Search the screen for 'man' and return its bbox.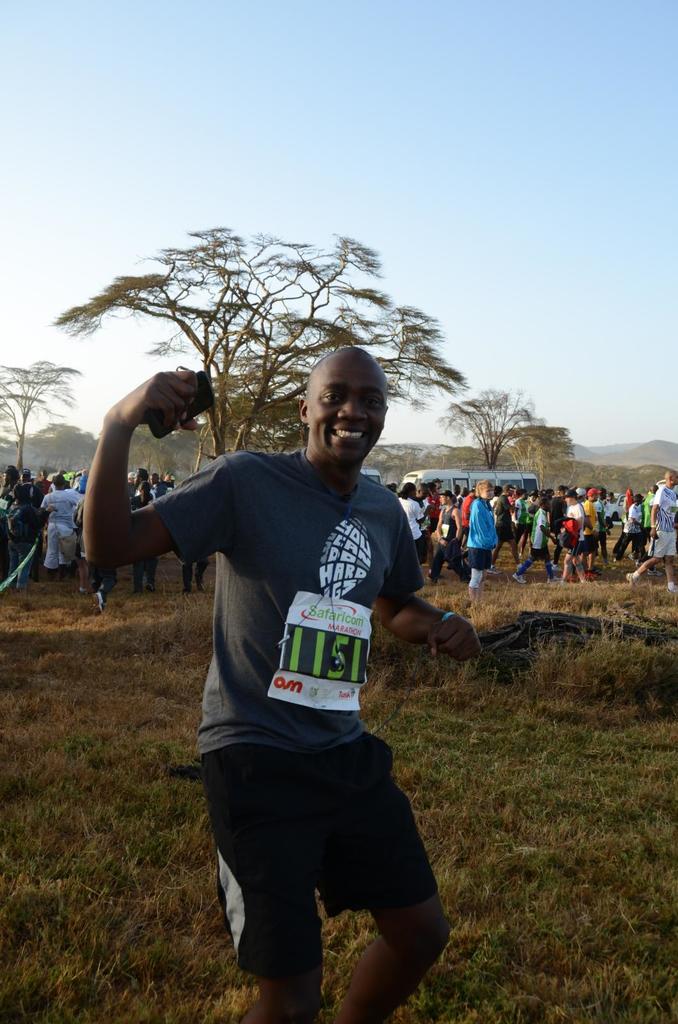
Found: region(397, 480, 421, 545).
